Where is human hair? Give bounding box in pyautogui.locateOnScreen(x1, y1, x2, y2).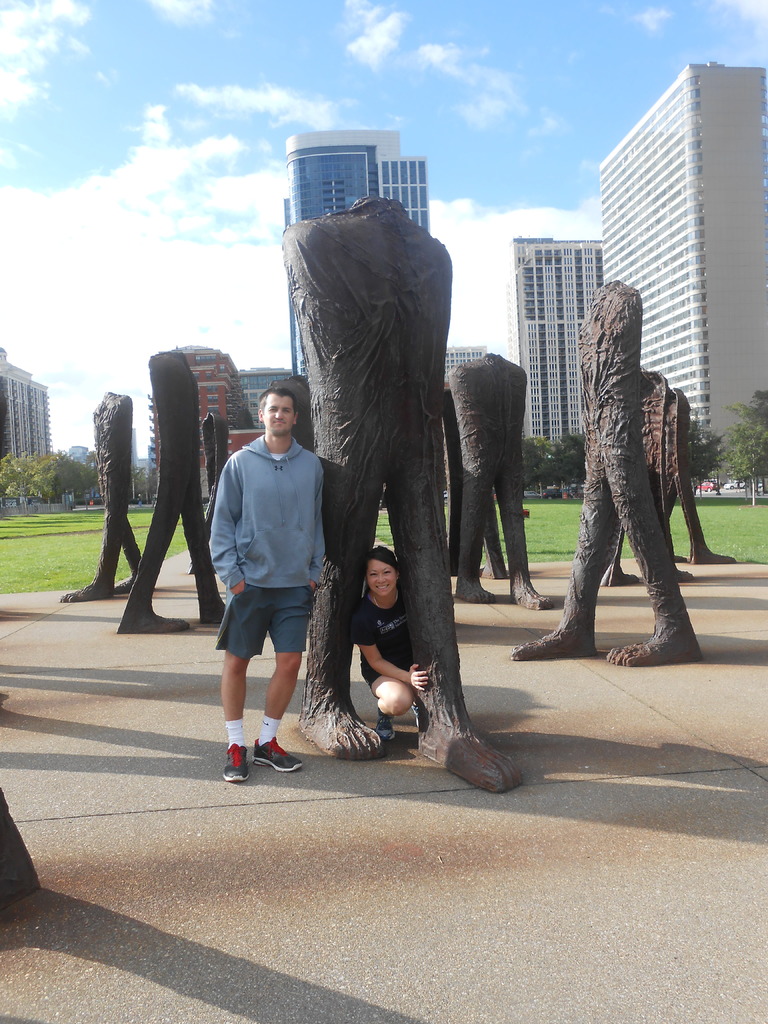
pyautogui.locateOnScreen(256, 387, 296, 418).
